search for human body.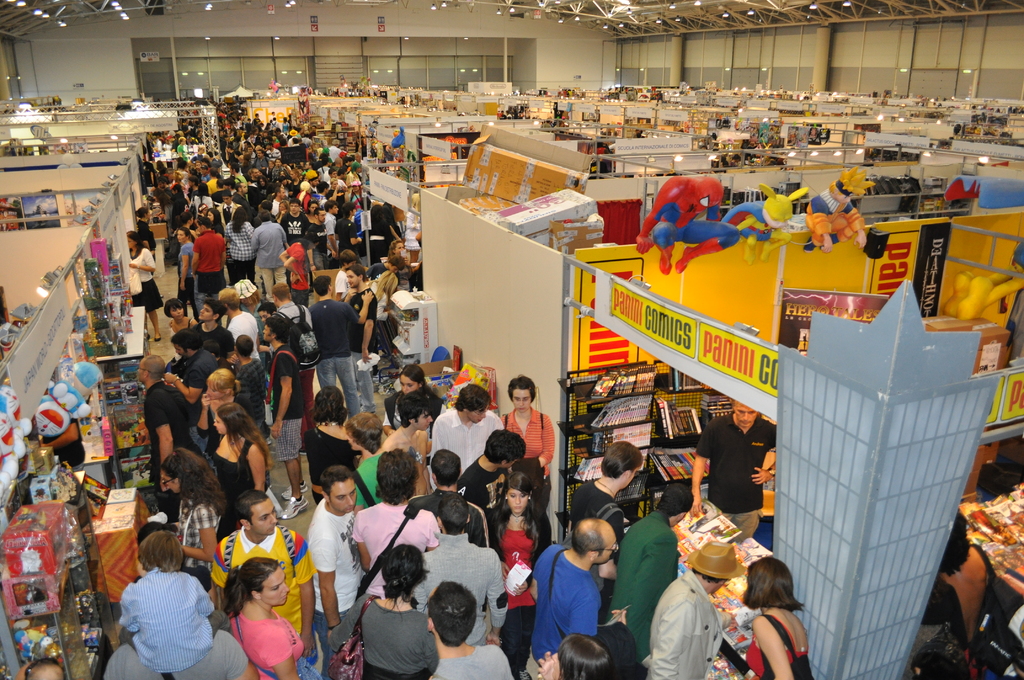
Found at select_region(301, 502, 370, 649).
